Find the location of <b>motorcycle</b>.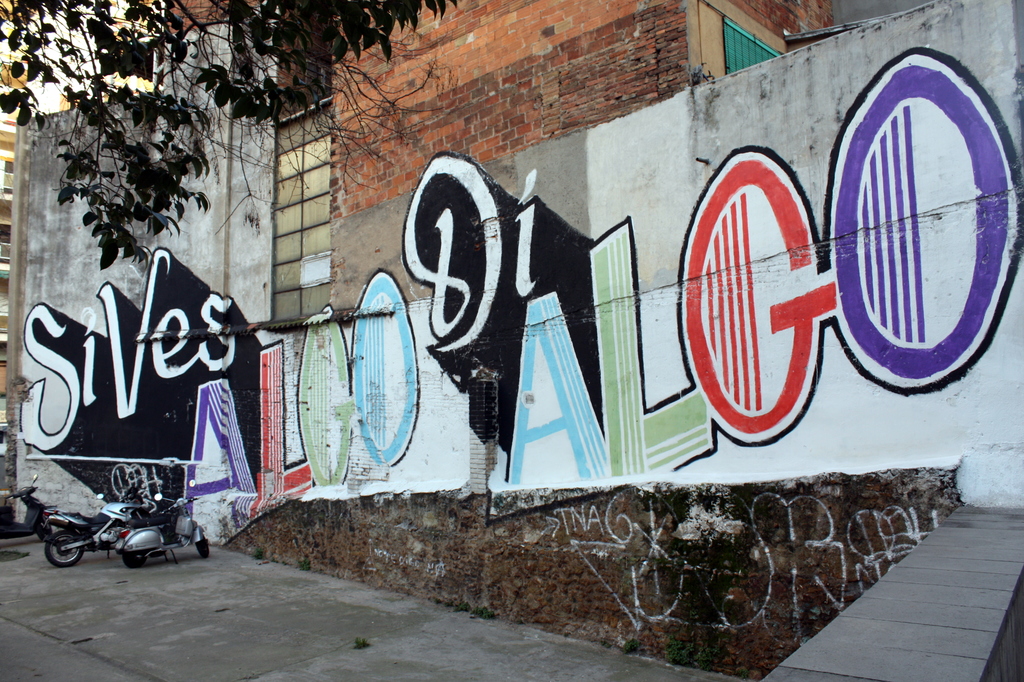
Location: <box>113,478,211,570</box>.
